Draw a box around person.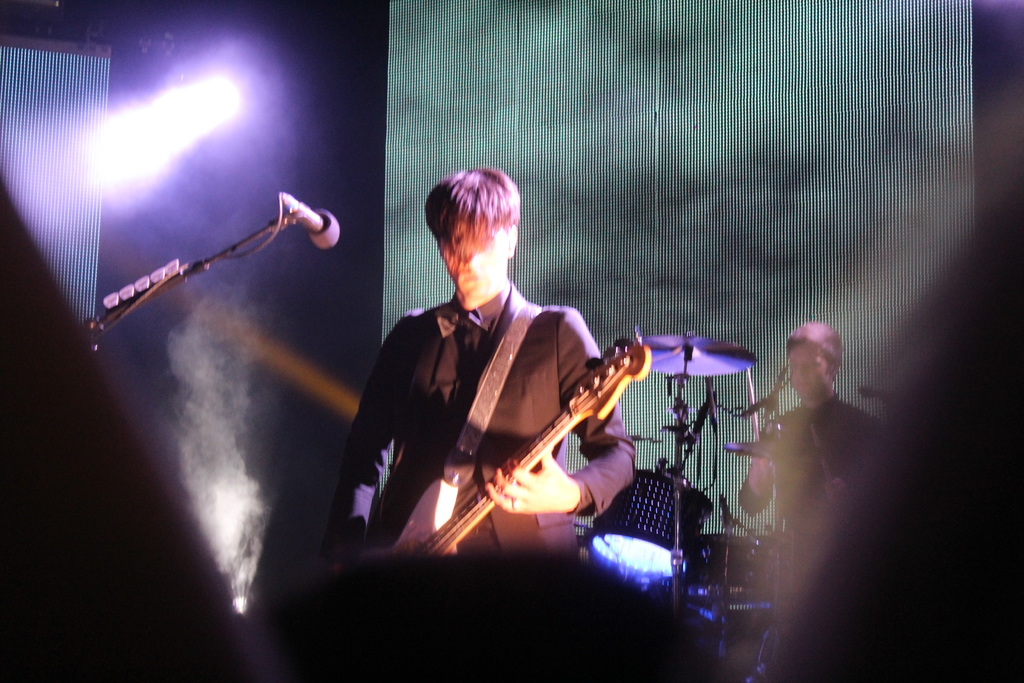
locate(359, 170, 648, 605).
